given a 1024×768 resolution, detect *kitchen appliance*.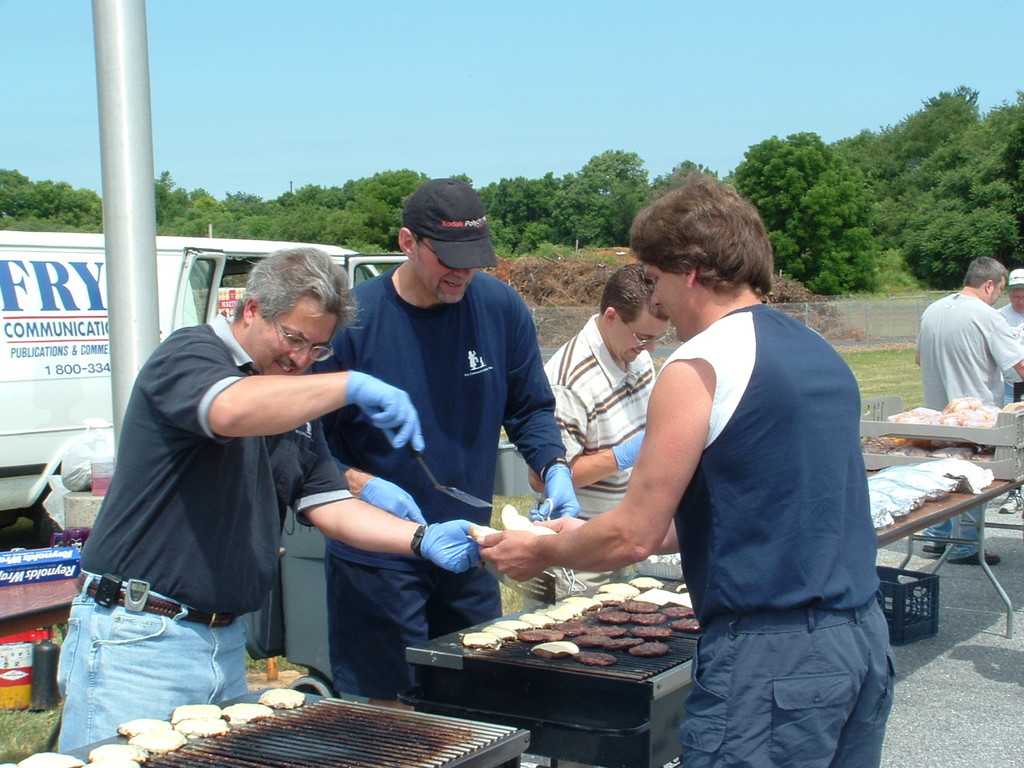
(6, 688, 530, 767).
